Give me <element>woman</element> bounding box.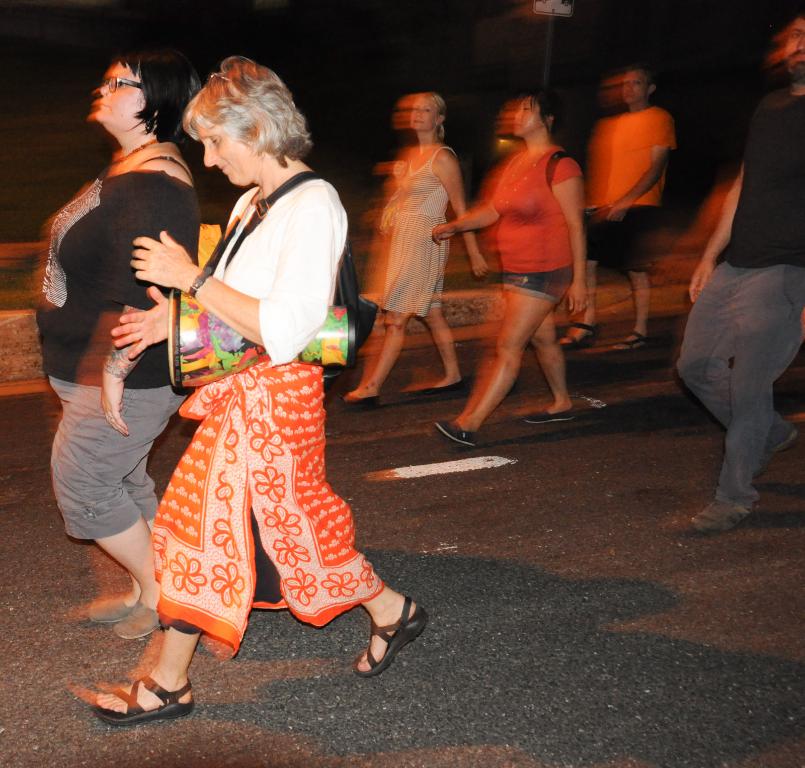
91 55 430 719.
